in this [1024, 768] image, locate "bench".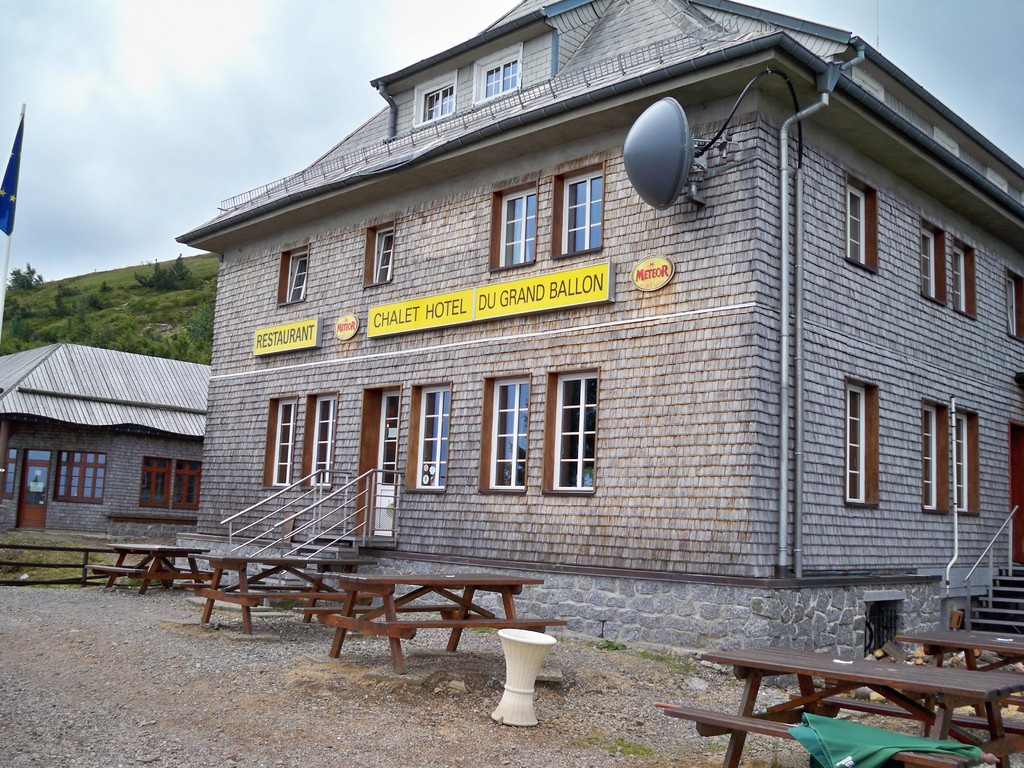
Bounding box: <box>317,563,555,691</box>.
